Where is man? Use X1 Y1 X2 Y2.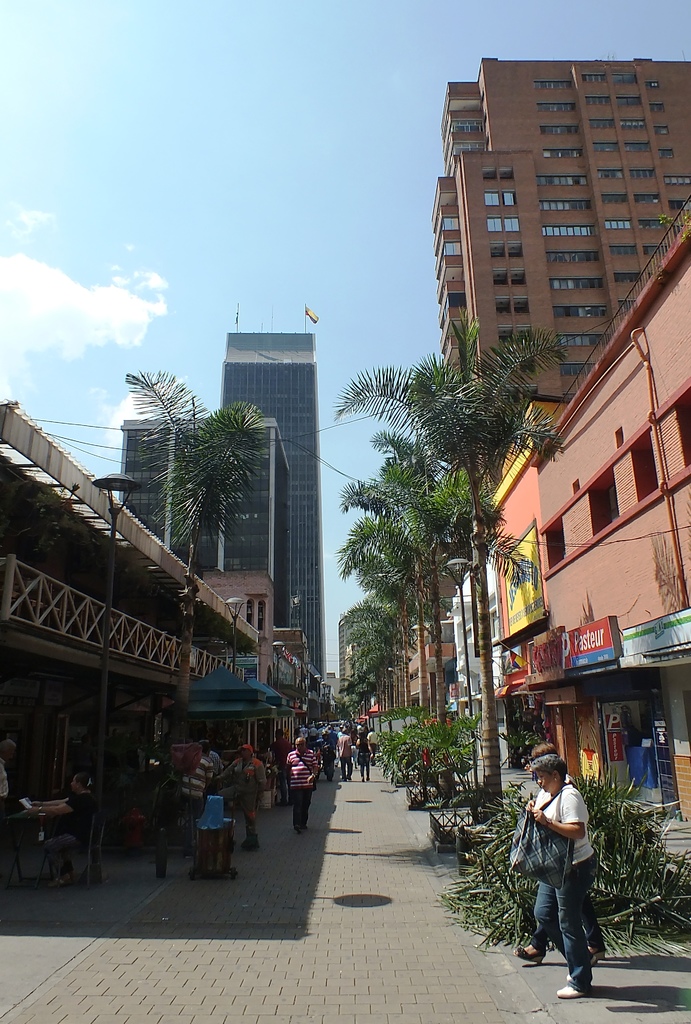
505 749 606 975.
